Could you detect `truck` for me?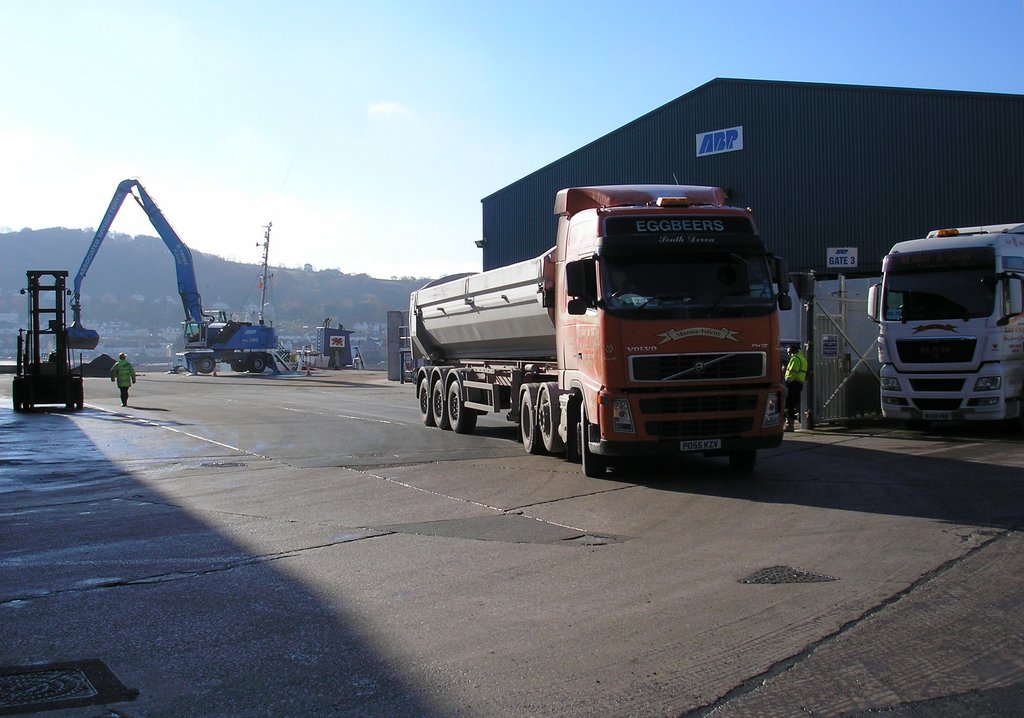
Detection result: rect(64, 175, 279, 371).
